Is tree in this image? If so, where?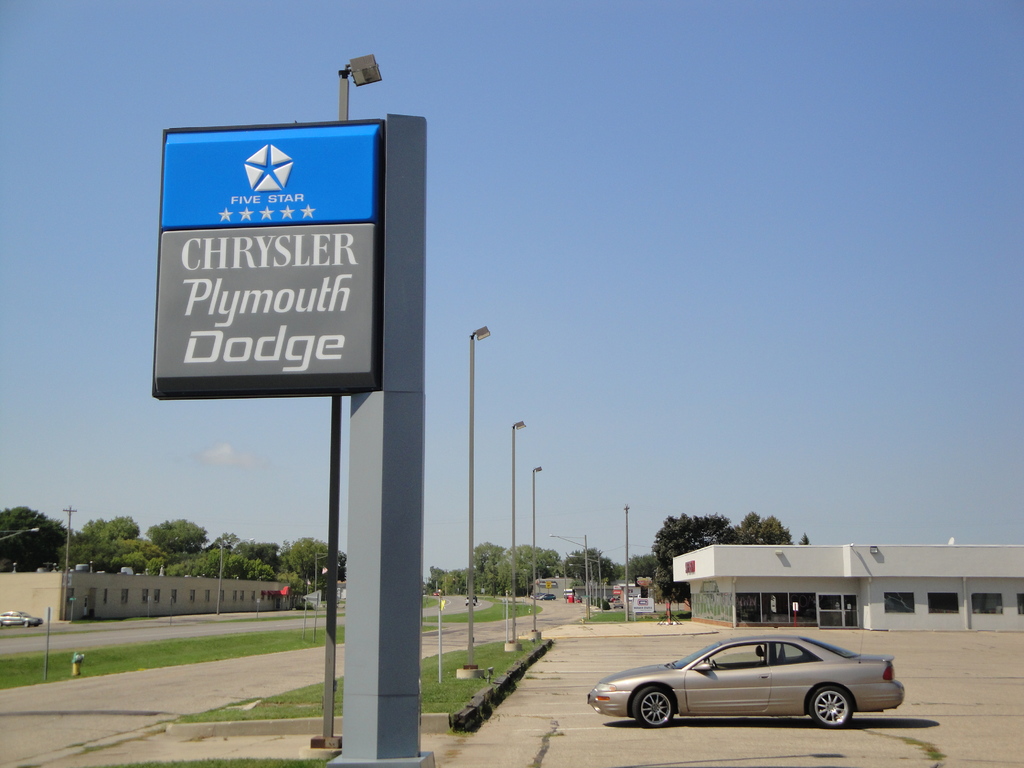
Yes, at [left=646, top=511, right=742, bottom=603].
